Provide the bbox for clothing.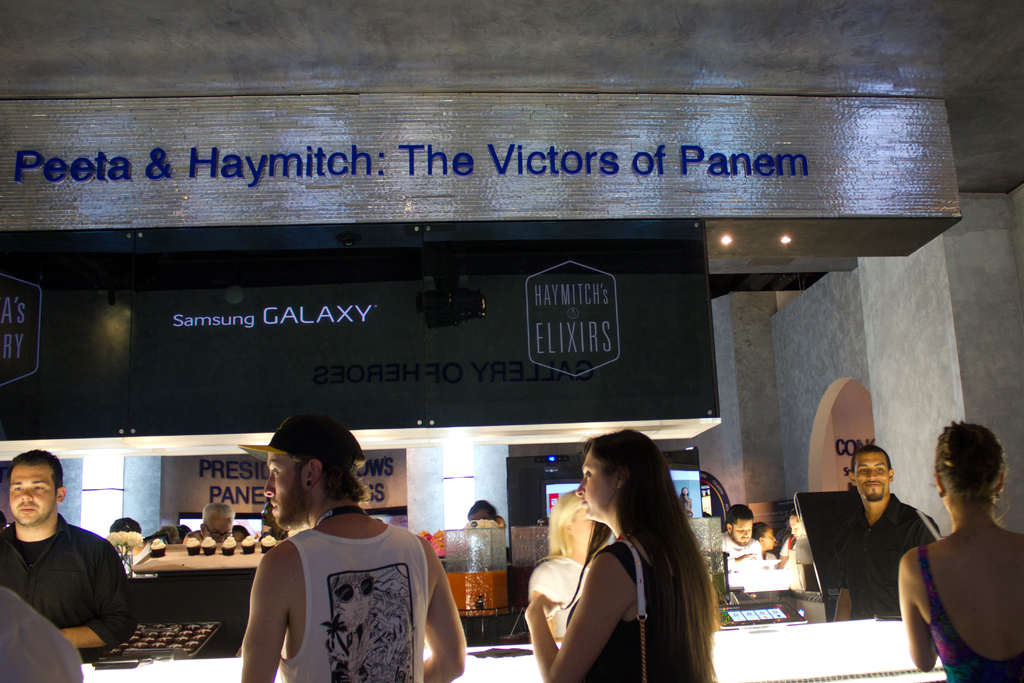
[left=276, top=520, right=430, bottom=682].
